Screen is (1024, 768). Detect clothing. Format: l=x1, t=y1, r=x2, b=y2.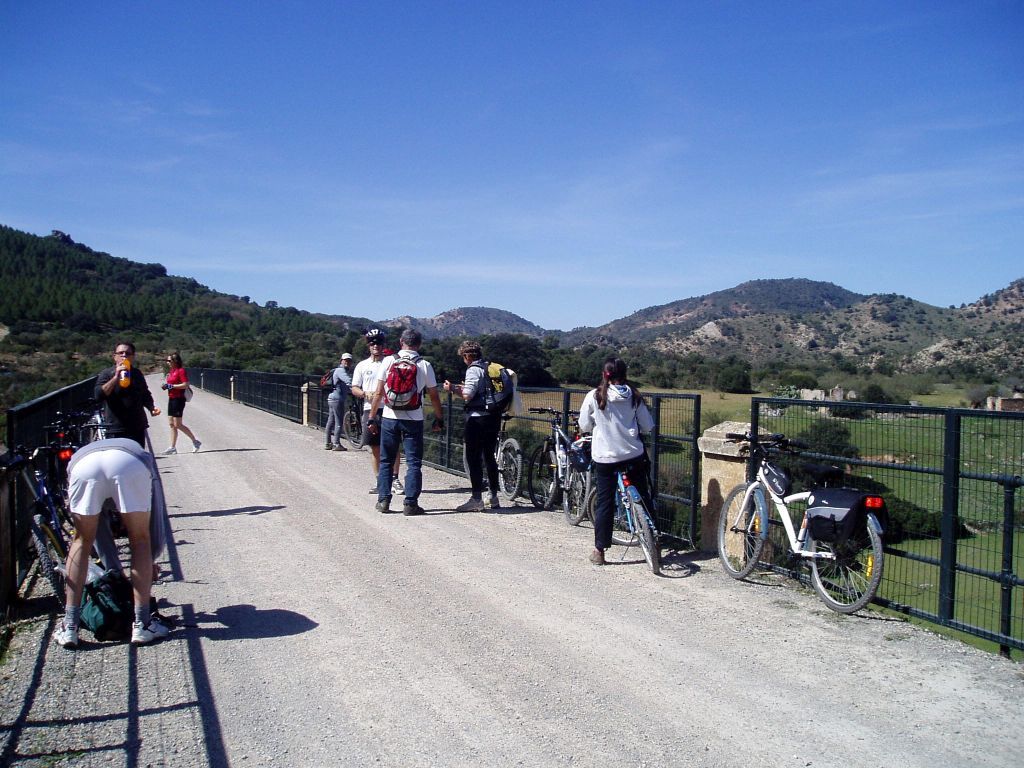
l=375, t=352, r=439, b=501.
